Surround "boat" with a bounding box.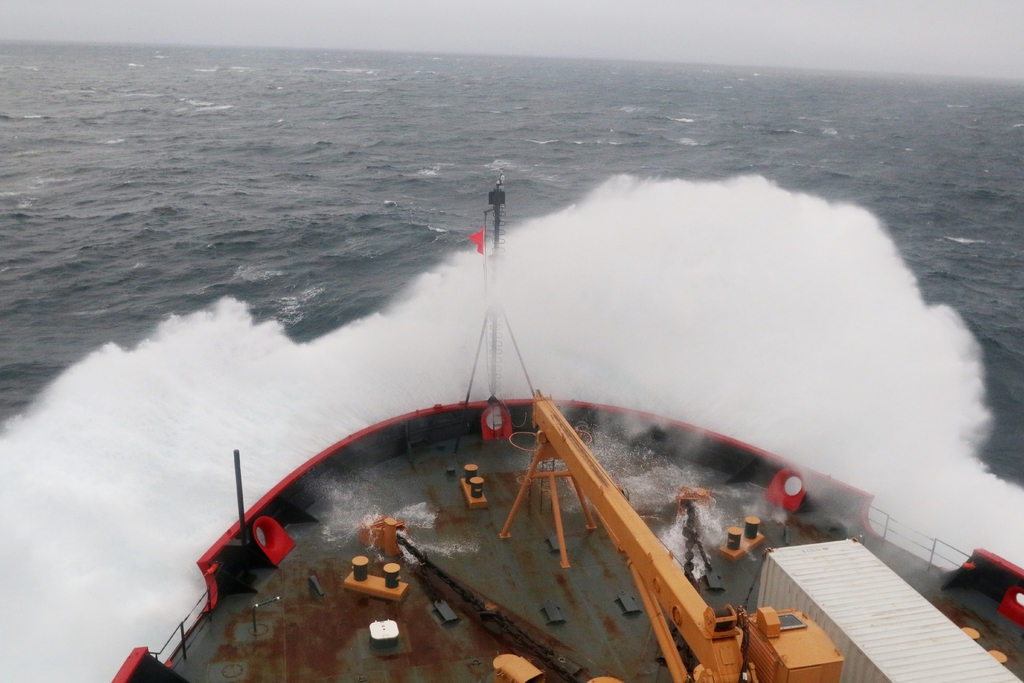
BBox(150, 388, 1023, 674).
